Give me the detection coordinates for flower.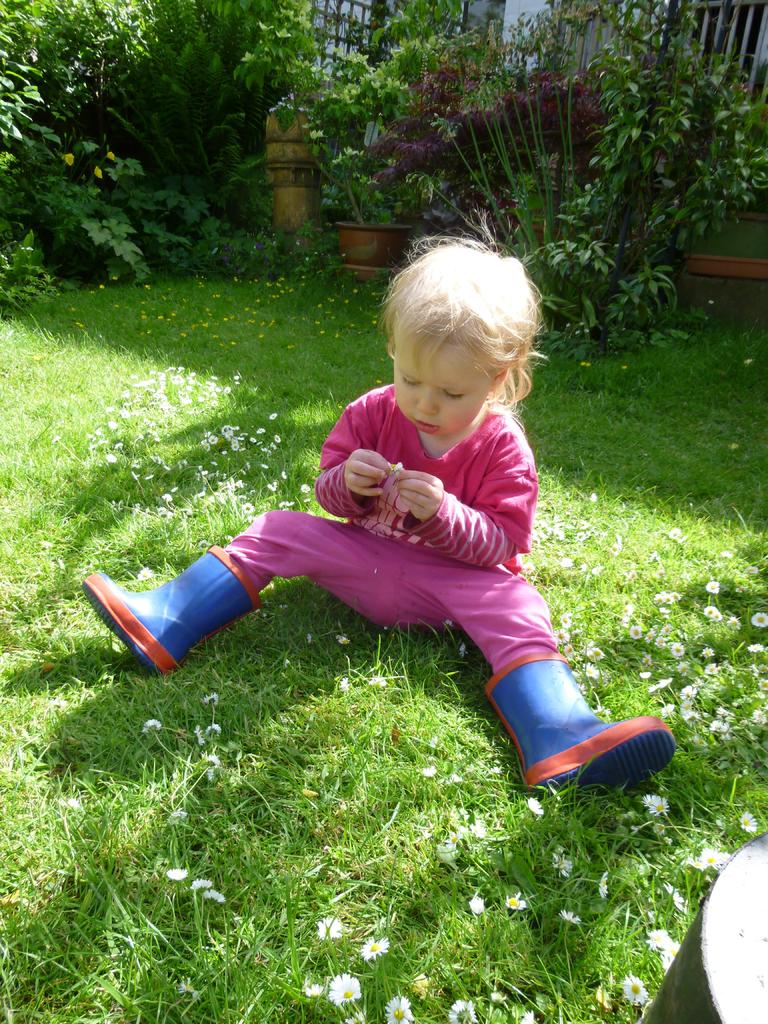
[left=705, top=580, right=721, bottom=596].
